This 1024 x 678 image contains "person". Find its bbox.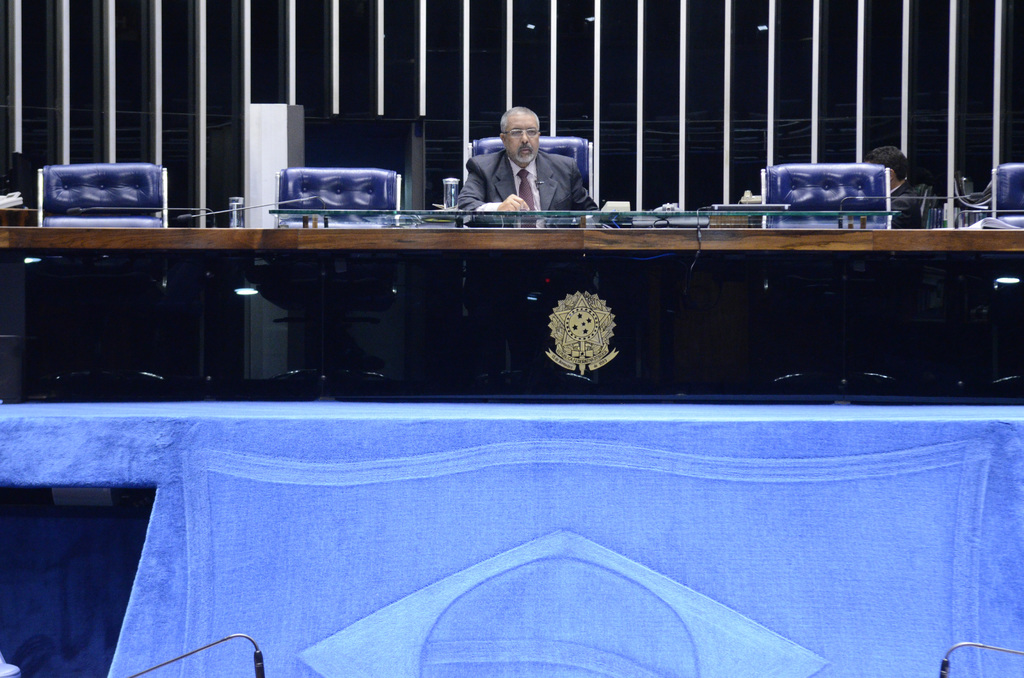
[x1=465, y1=109, x2=577, y2=216].
